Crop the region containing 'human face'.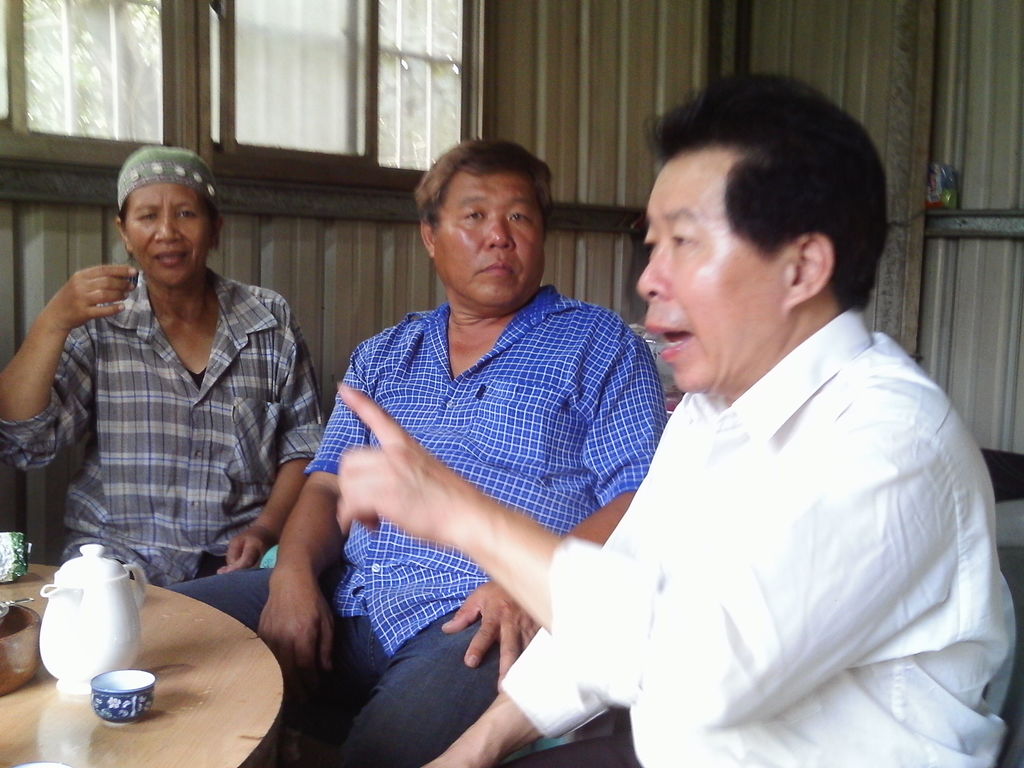
Crop region: 429/161/547/307.
